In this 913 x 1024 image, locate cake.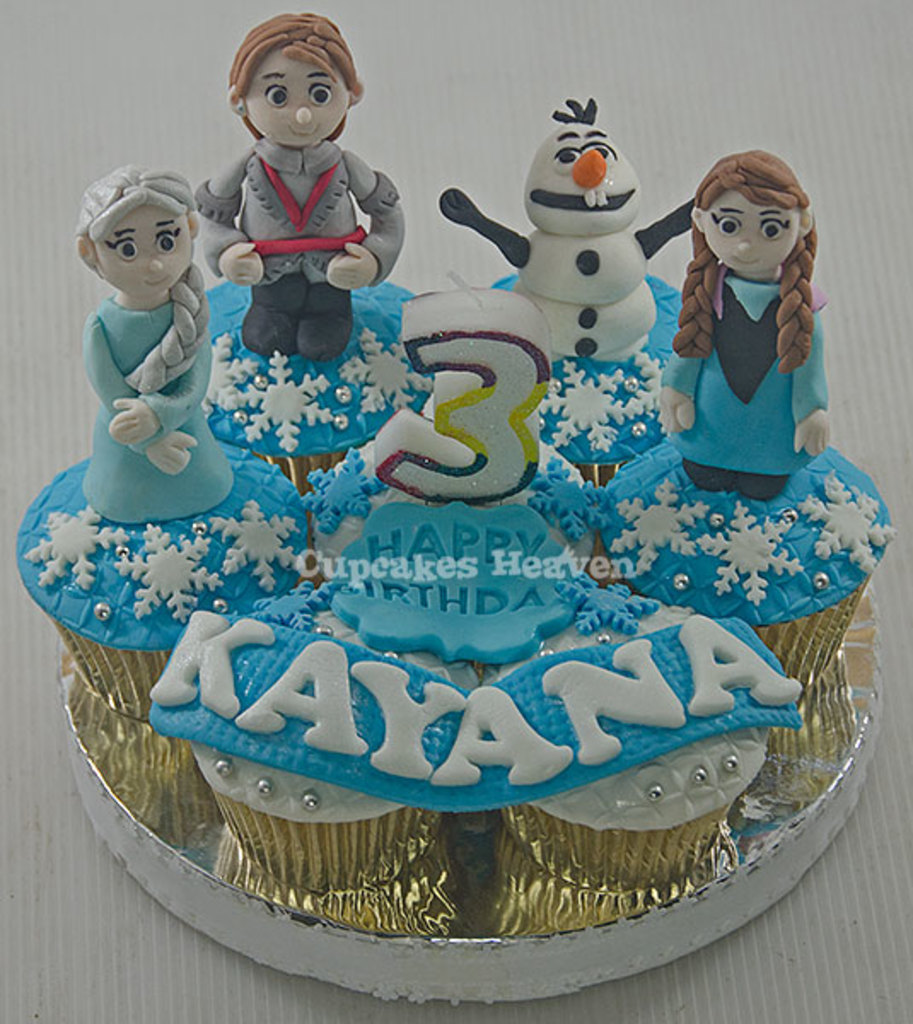
Bounding box: <bbox>205, 10, 418, 490</bbox>.
